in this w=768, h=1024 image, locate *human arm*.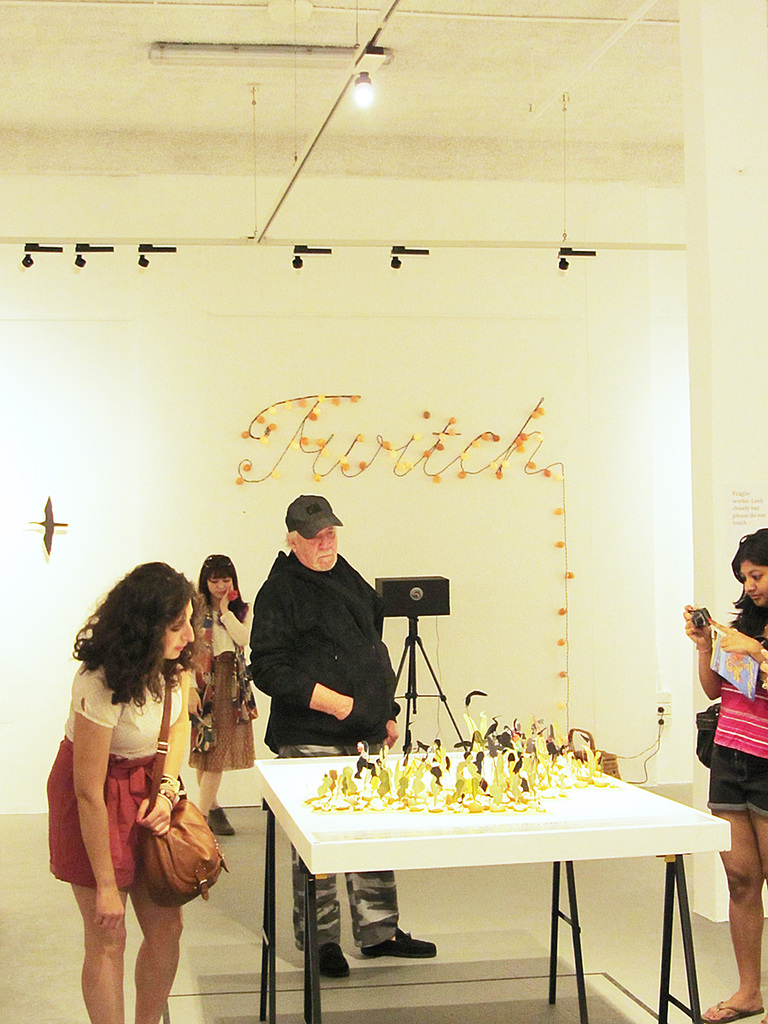
Bounding box: 704,617,767,681.
